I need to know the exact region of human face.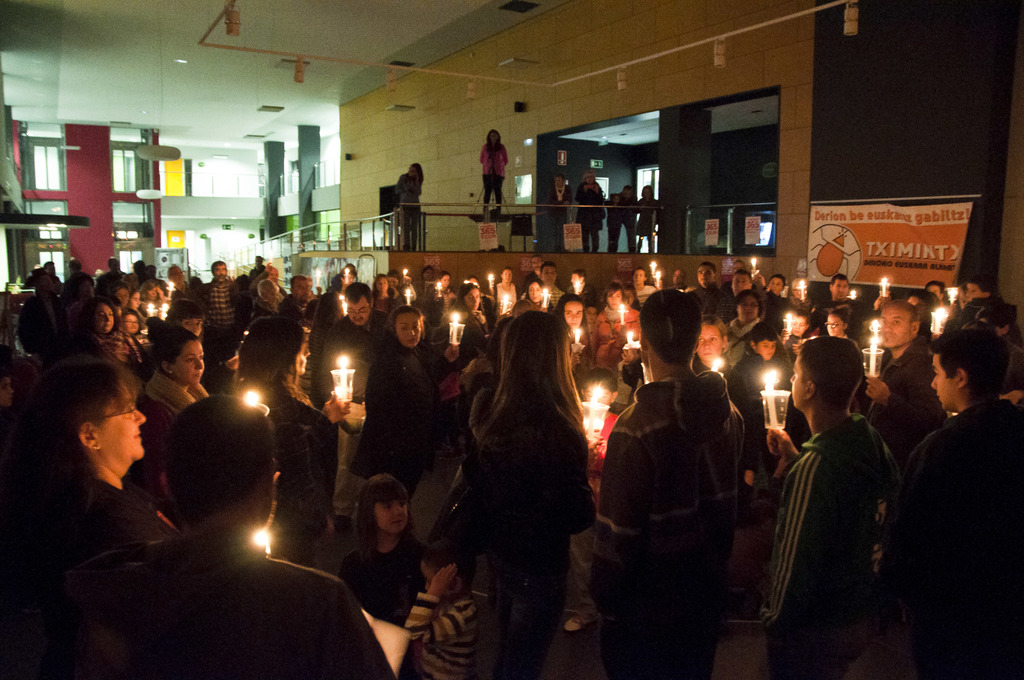
Region: (932,352,958,408).
